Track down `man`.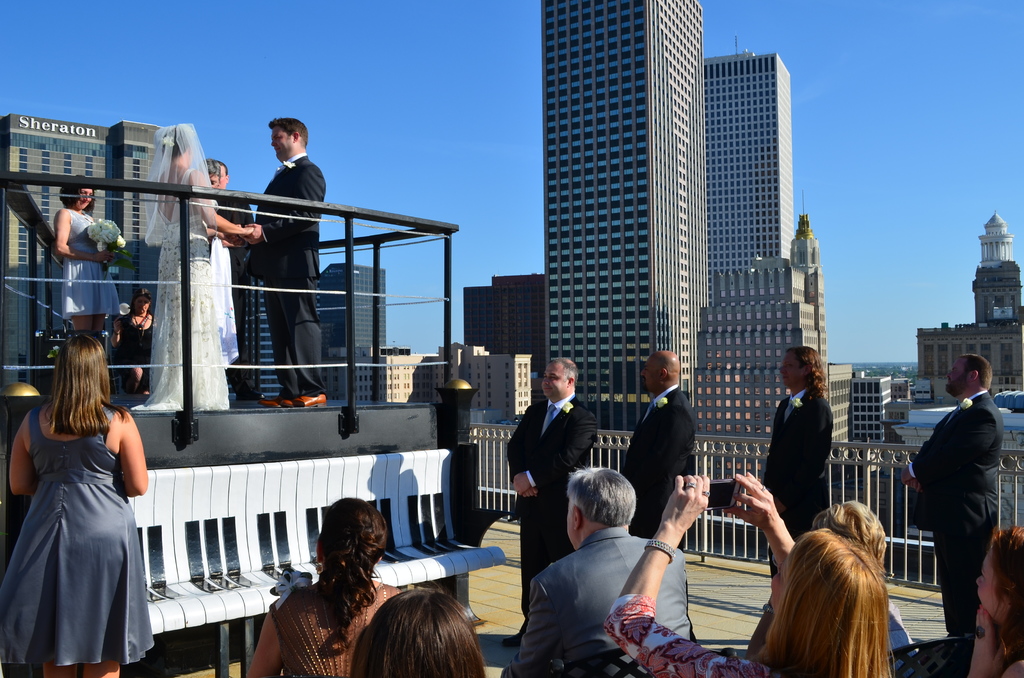
Tracked to 771/346/852/572.
